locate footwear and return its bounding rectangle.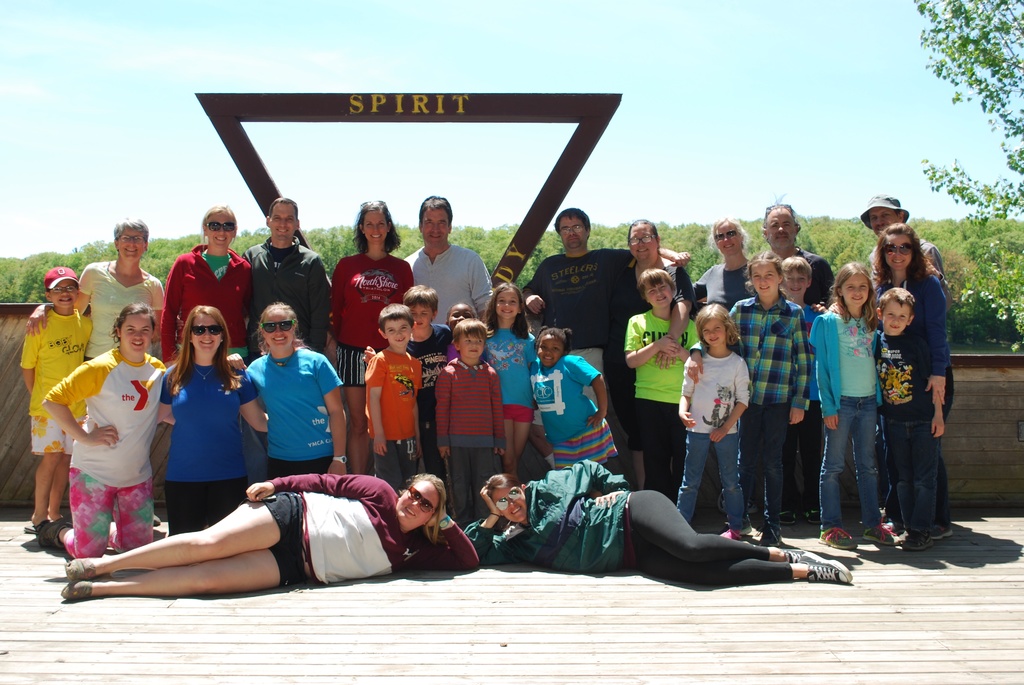
x1=860, y1=524, x2=896, y2=546.
